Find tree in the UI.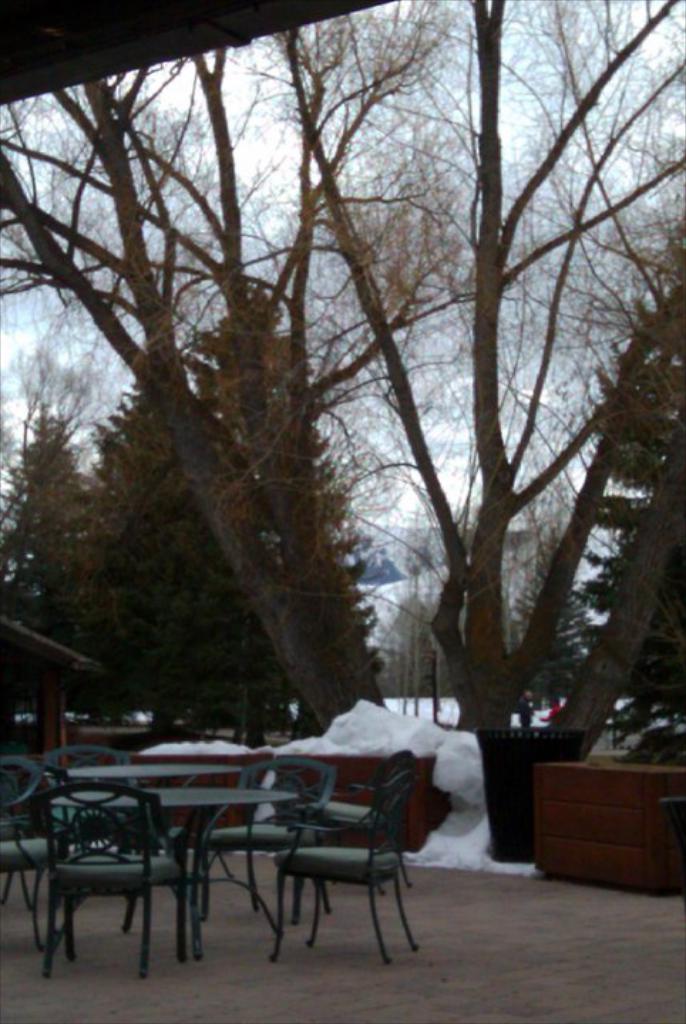
UI element at pyautogui.locateOnScreen(0, 343, 366, 744).
